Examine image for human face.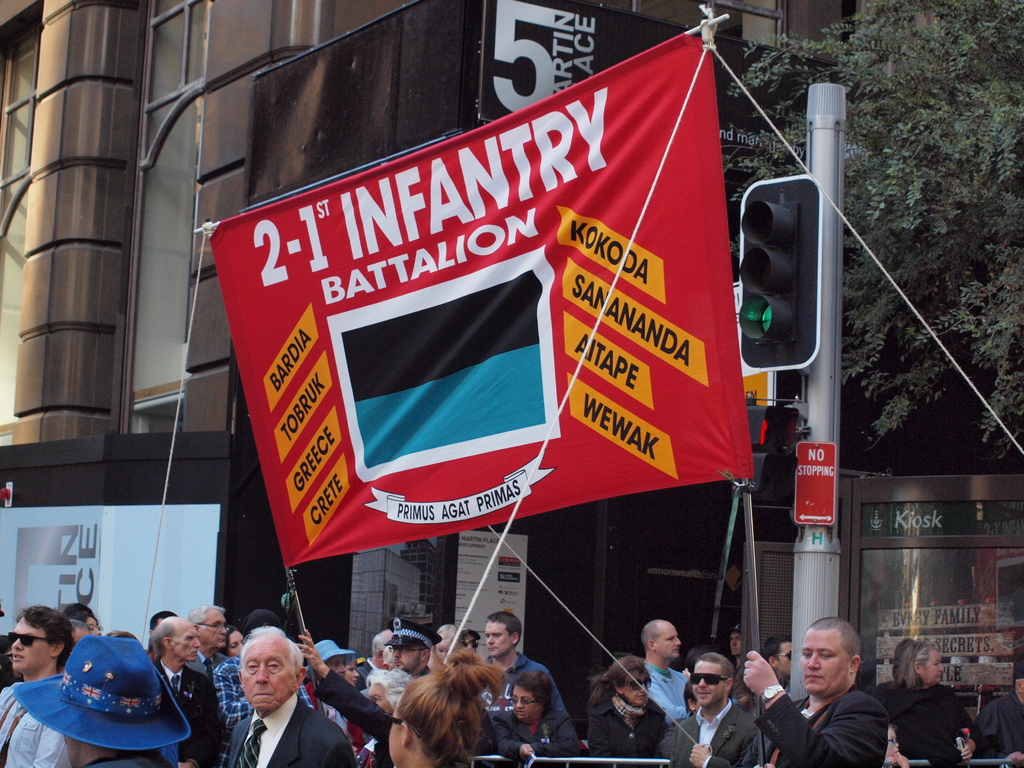
Examination result: [778,641,792,676].
